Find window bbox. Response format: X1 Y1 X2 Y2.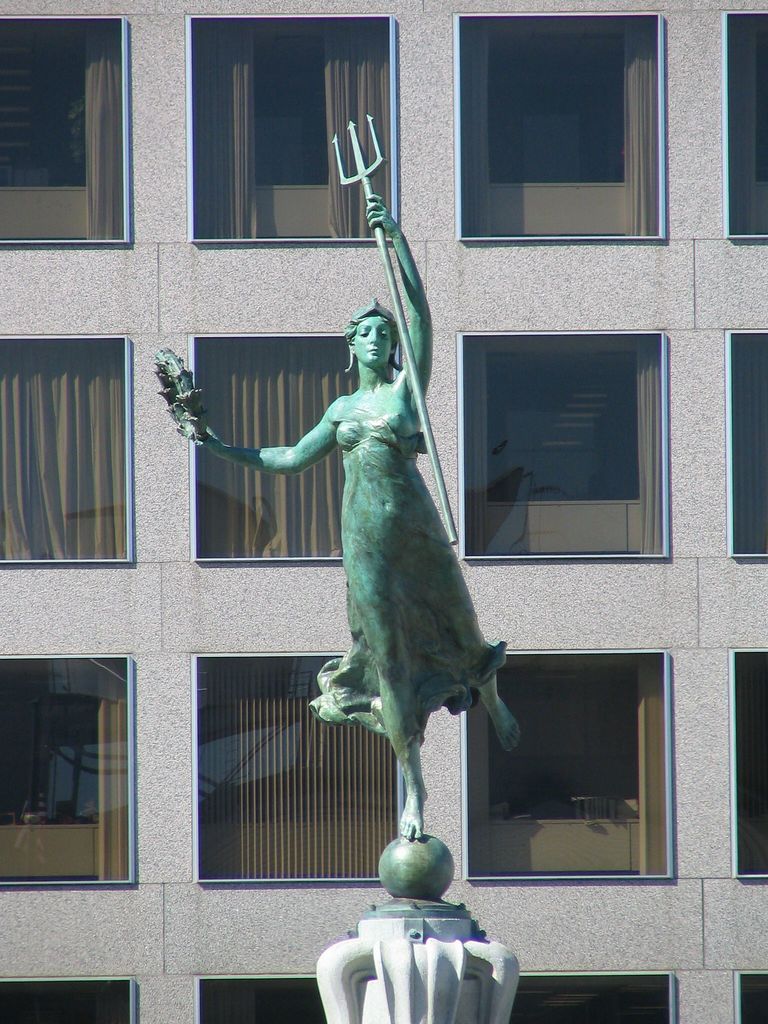
739 965 767 1023.
